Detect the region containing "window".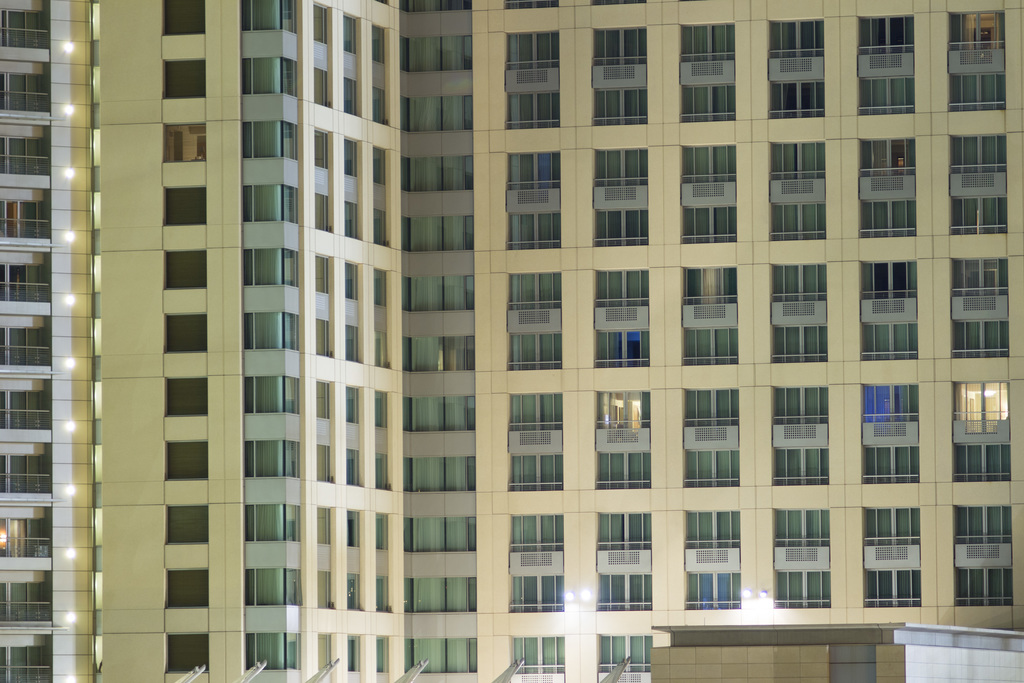
locate(159, 57, 207, 94).
